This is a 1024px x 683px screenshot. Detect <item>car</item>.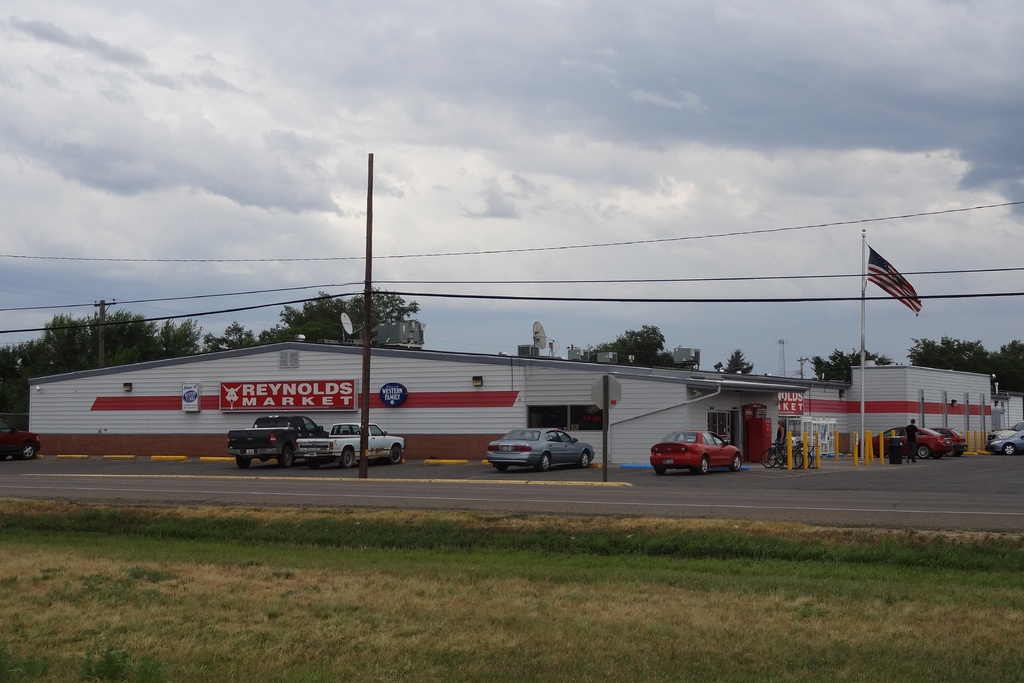
[left=920, top=419, right=968, bottom=458].
